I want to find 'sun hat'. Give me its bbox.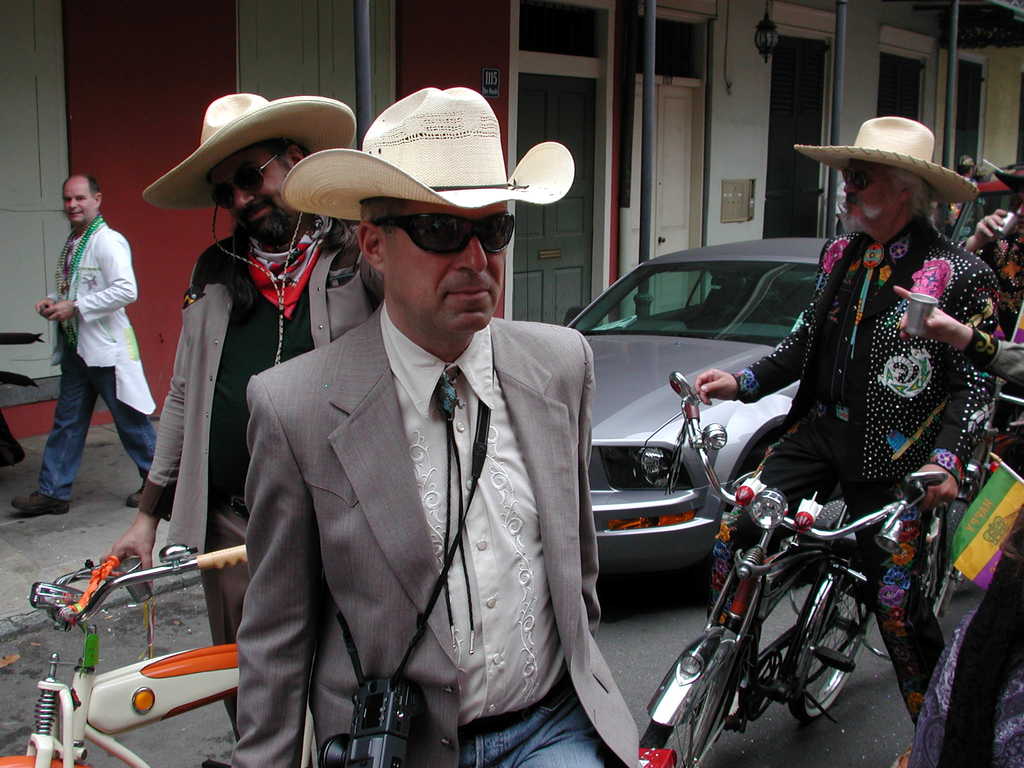
x1=275, y1=85, x2=575, y2=237.
